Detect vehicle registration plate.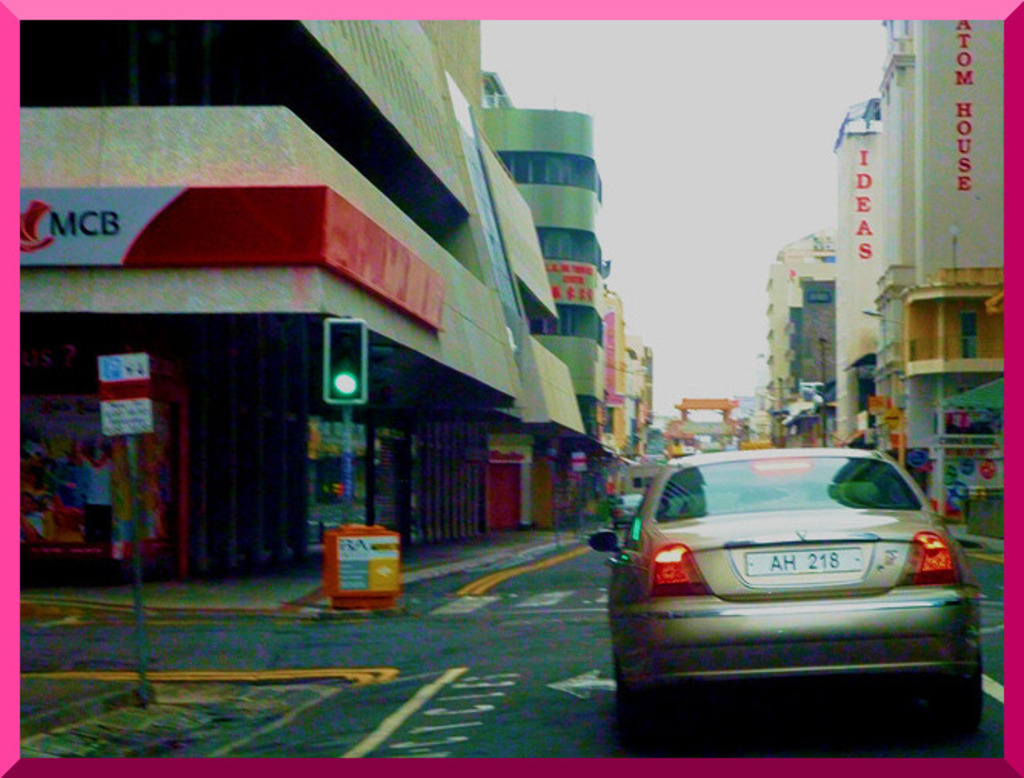
Detected at box(747, 547, 861, 577).
